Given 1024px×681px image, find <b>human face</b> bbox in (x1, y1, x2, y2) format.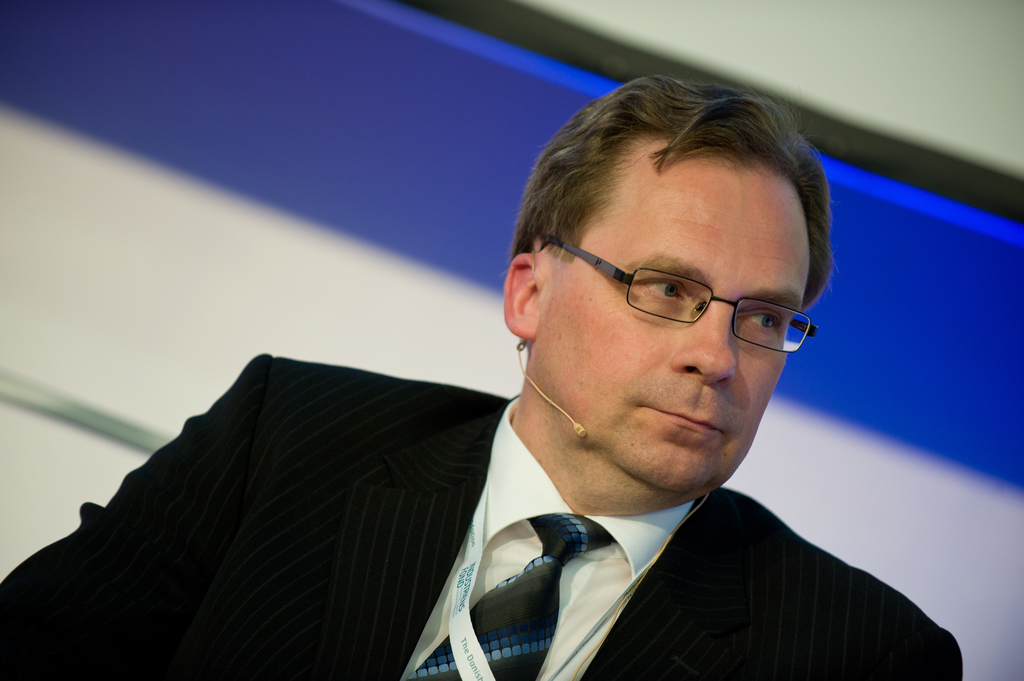
(550, 203, 805, 477).
